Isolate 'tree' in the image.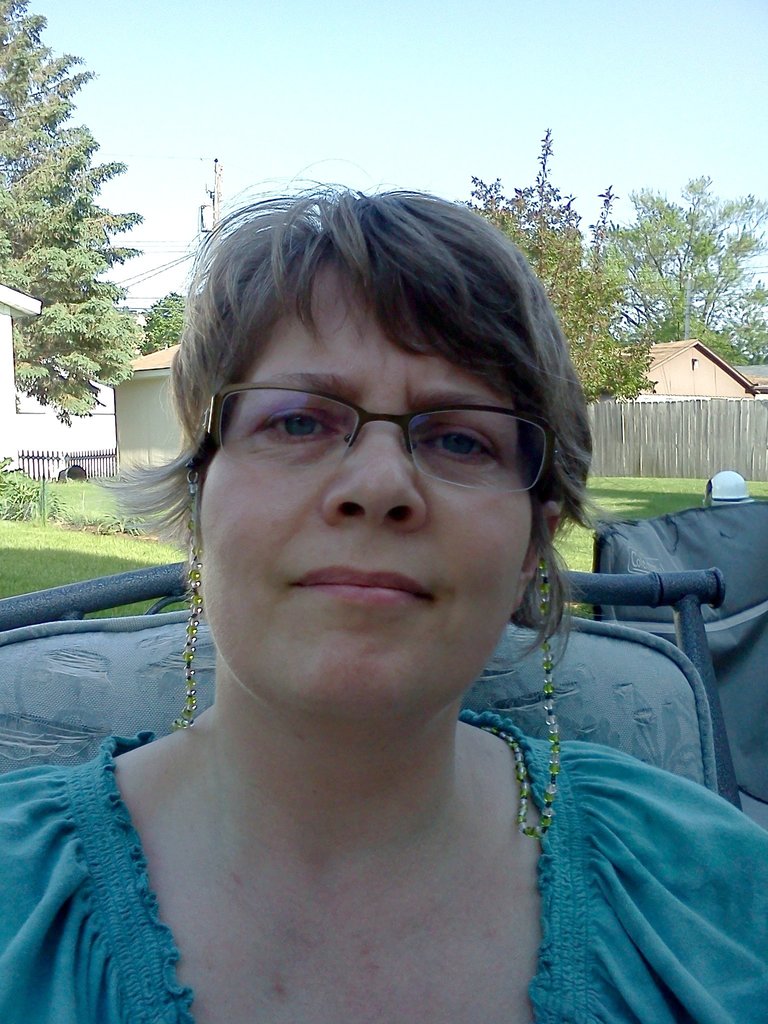
Isolated region: detection(621, 166, 749, 346).
